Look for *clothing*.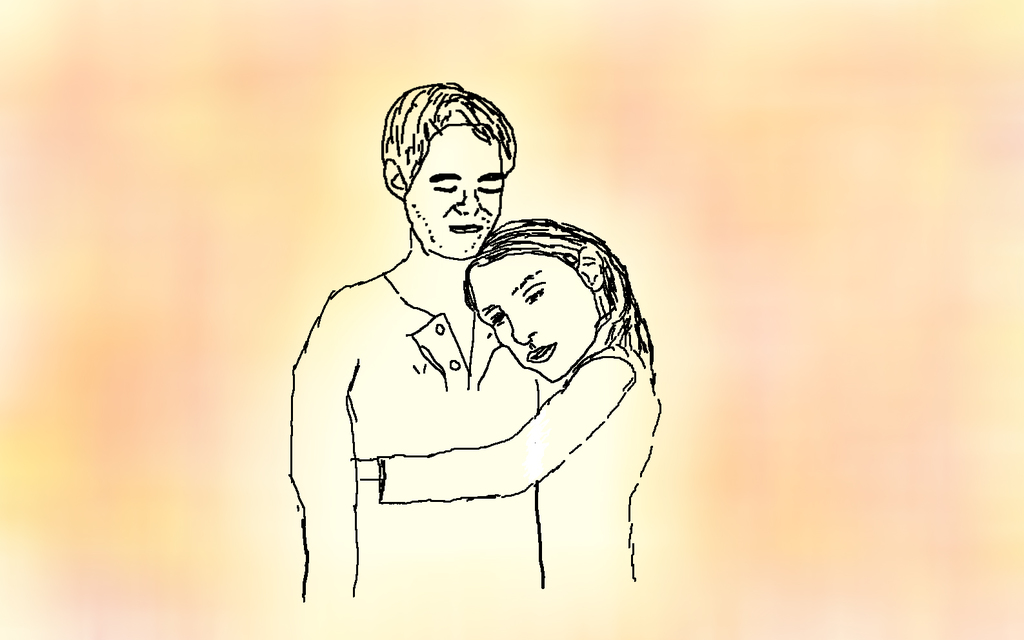
Found: region(378, 335, 665, 579).
